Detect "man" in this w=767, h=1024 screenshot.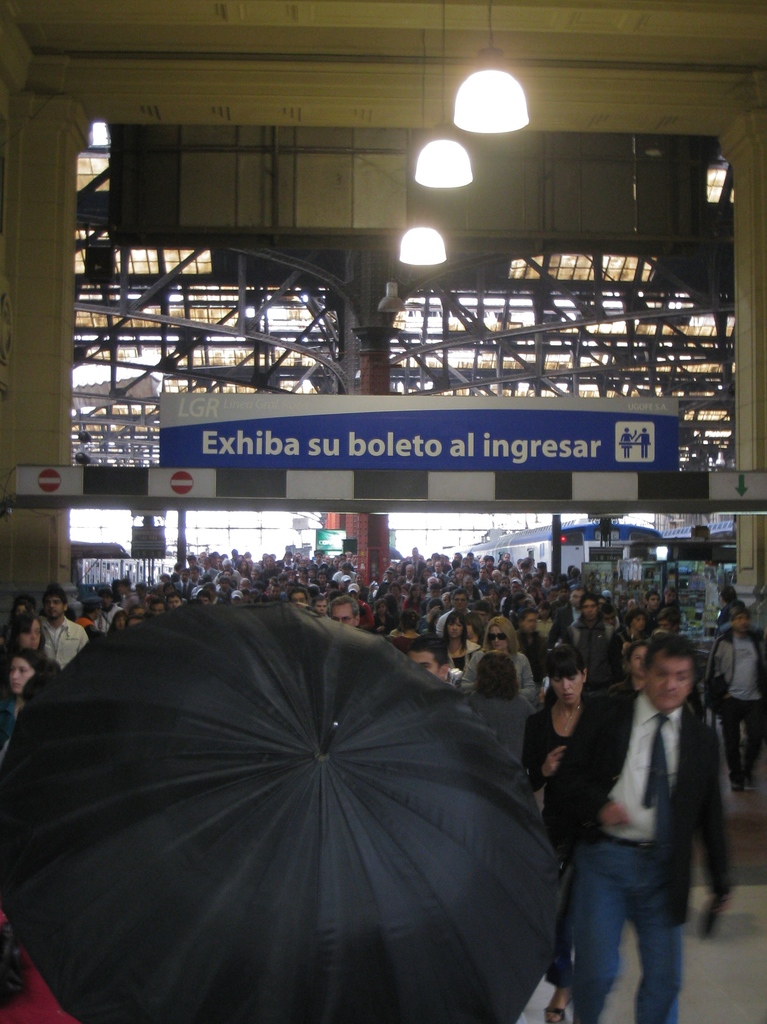
Detection: 586:615:743:987.
